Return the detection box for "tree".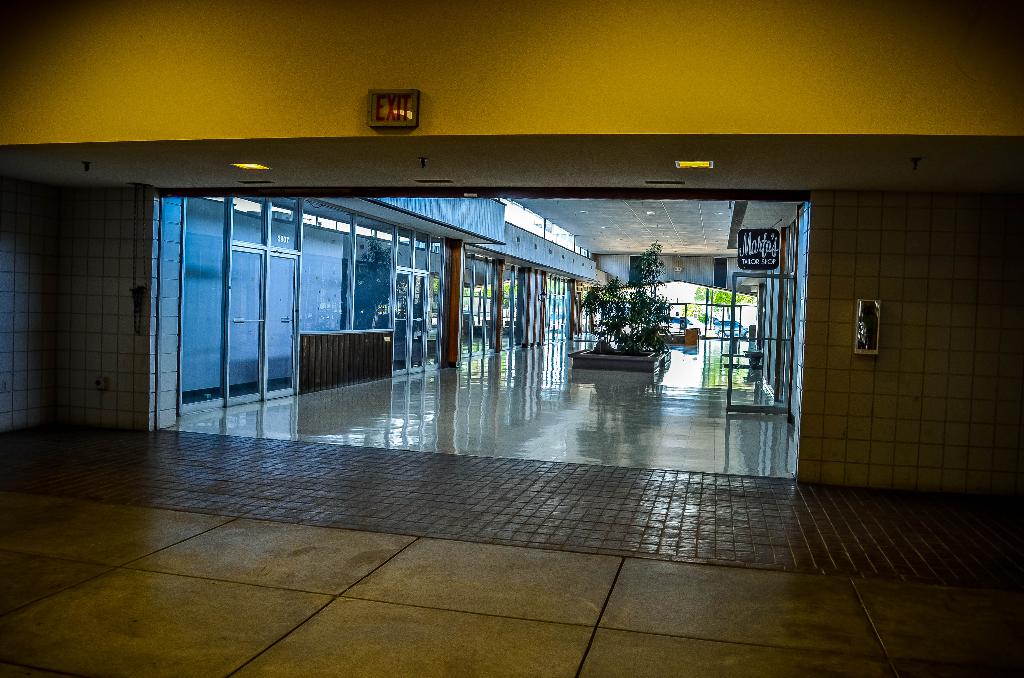
box=[500, 284, 520, 325].
